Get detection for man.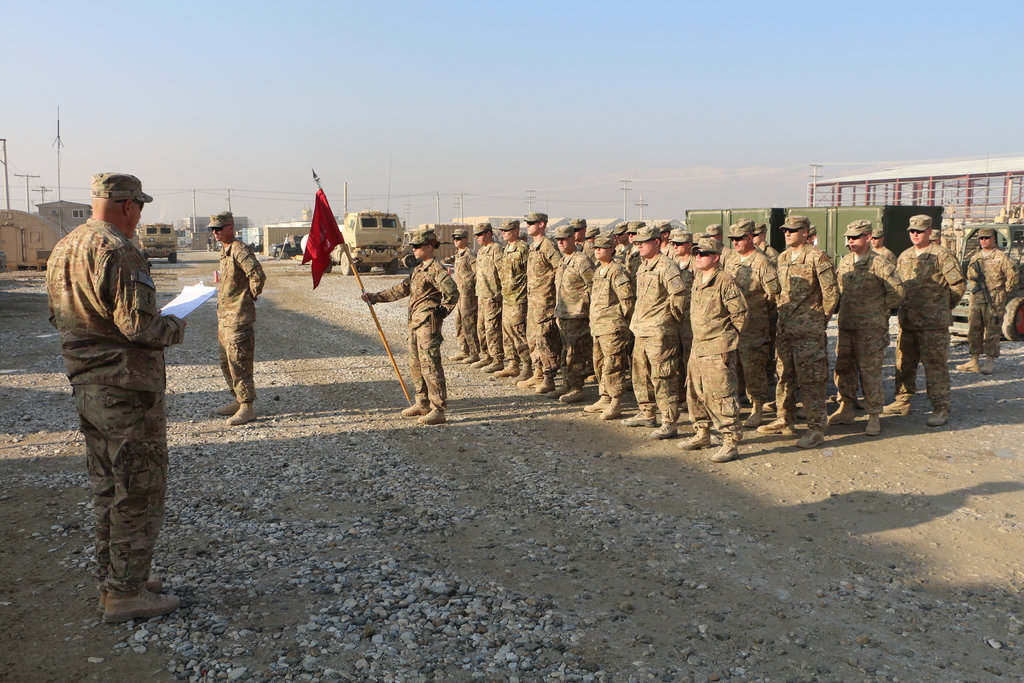
Detection: <bbox>664, 231, 694, 404</bbox>.
